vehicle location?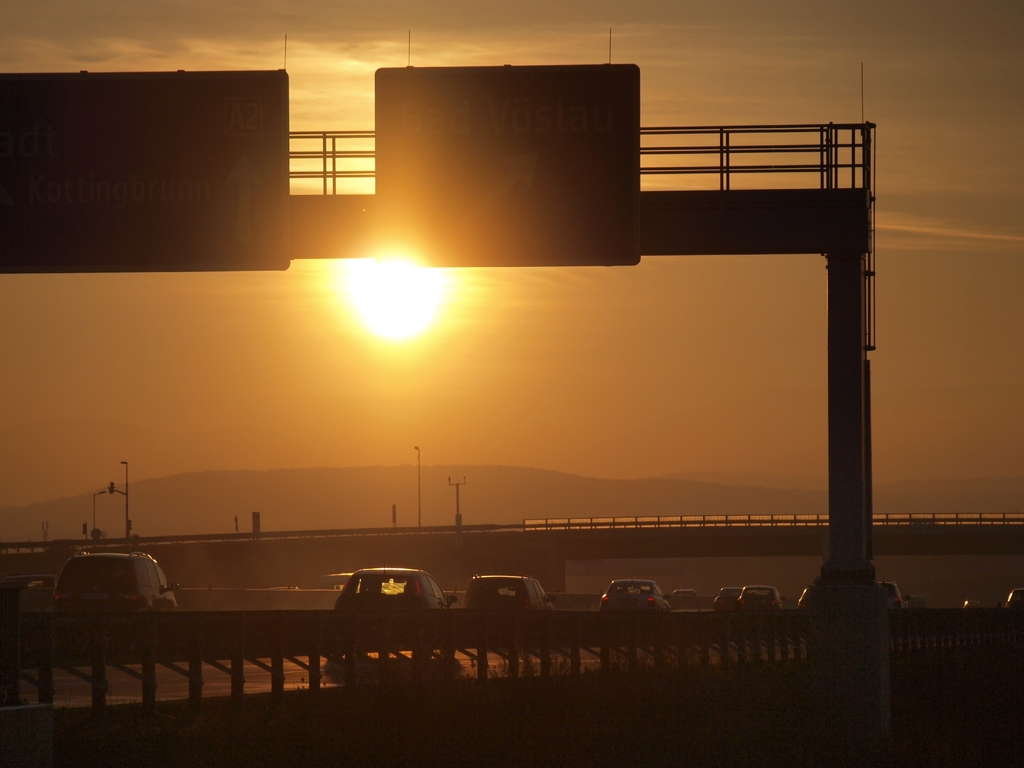
(x1=1003, y1=586, x2=1023, y2=610)
